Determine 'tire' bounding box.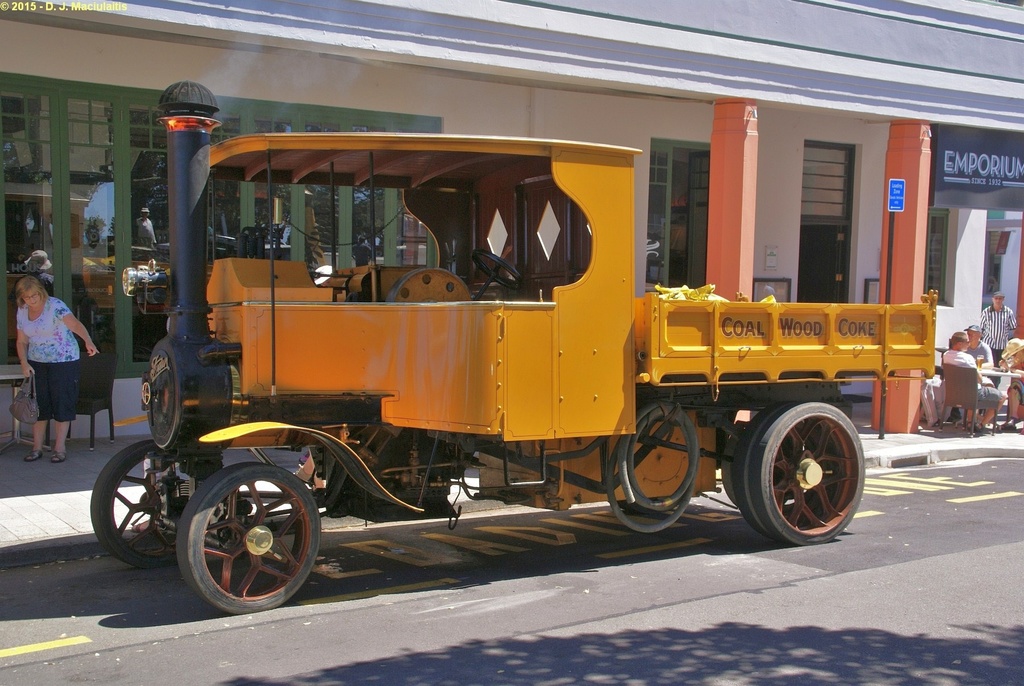
Determined: bbox(91, 443, 177, 569).
